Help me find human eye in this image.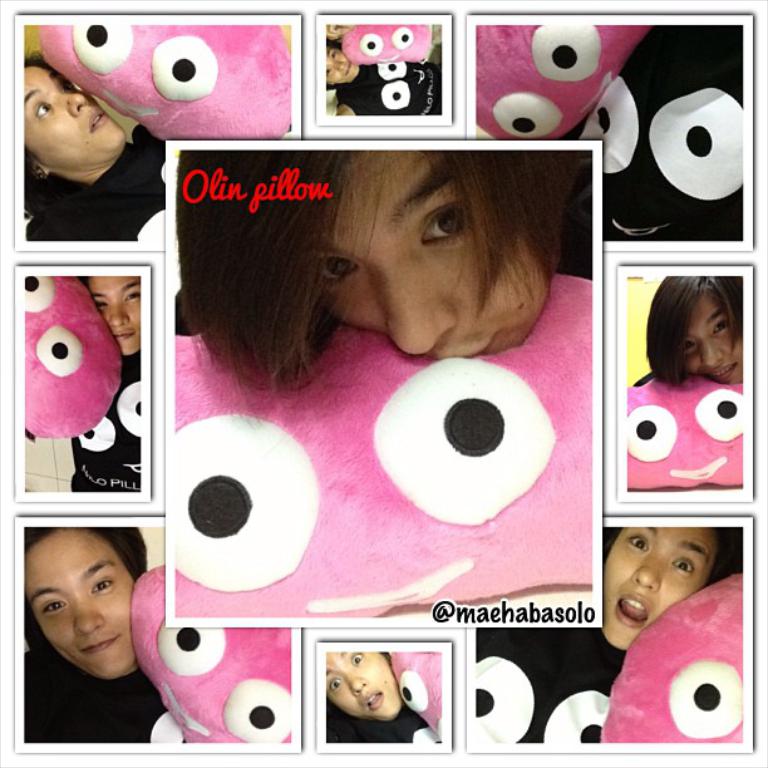
Found it: 40, 601, 69, 614.
